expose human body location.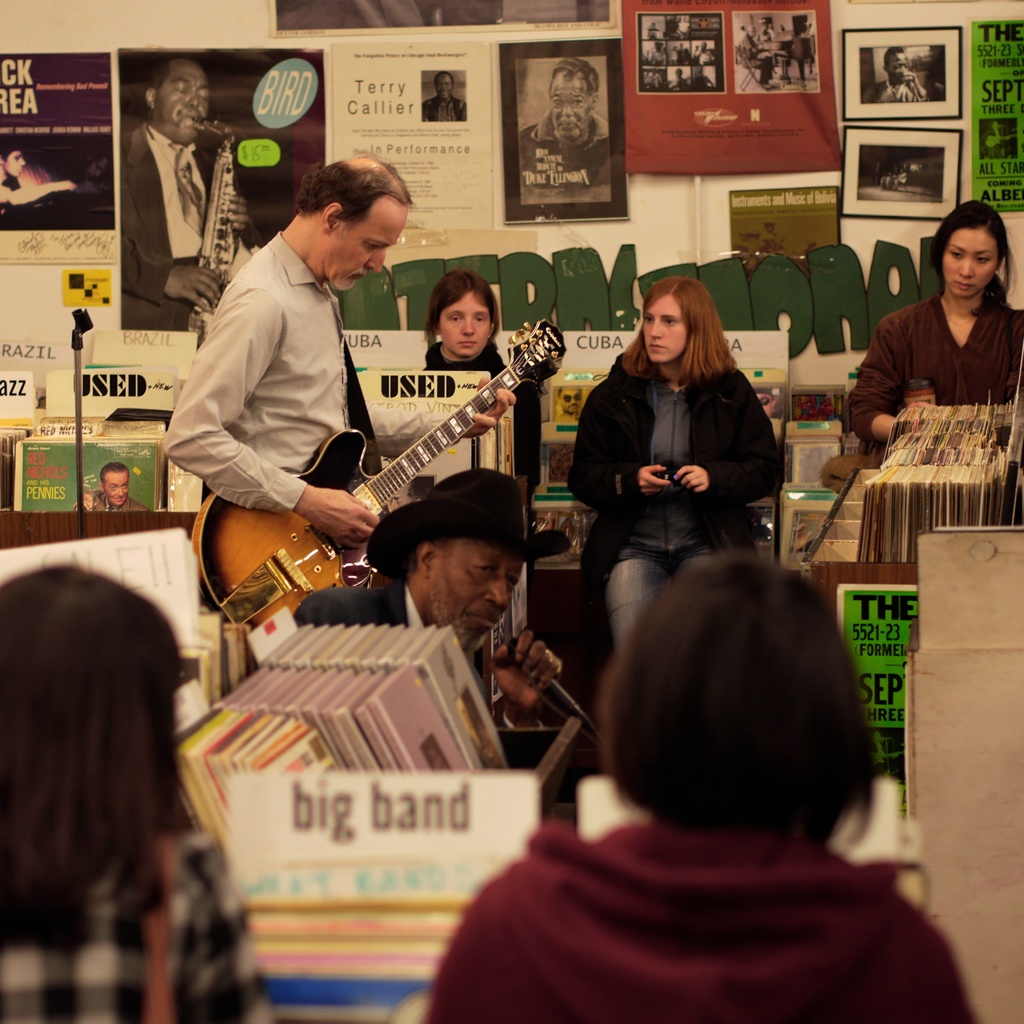
Exposed at pyautogui.locateOnScreen(742, 21, 769, 86).
